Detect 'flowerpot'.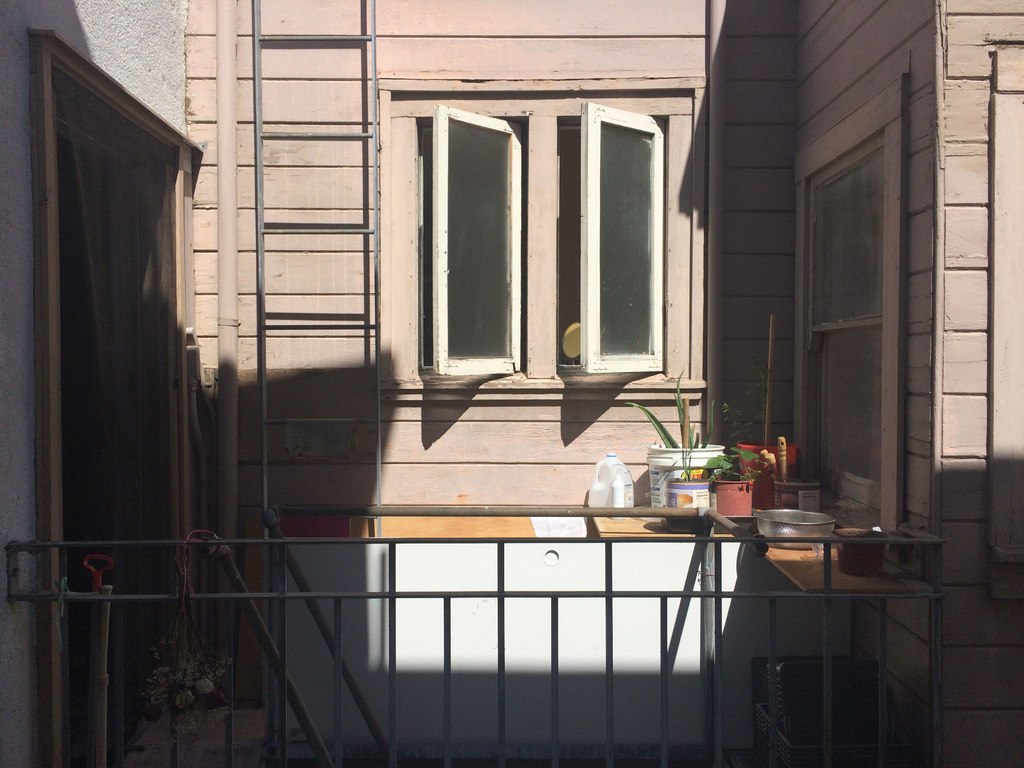
Detected at left=738, top=437, right=796, bottom=508.
